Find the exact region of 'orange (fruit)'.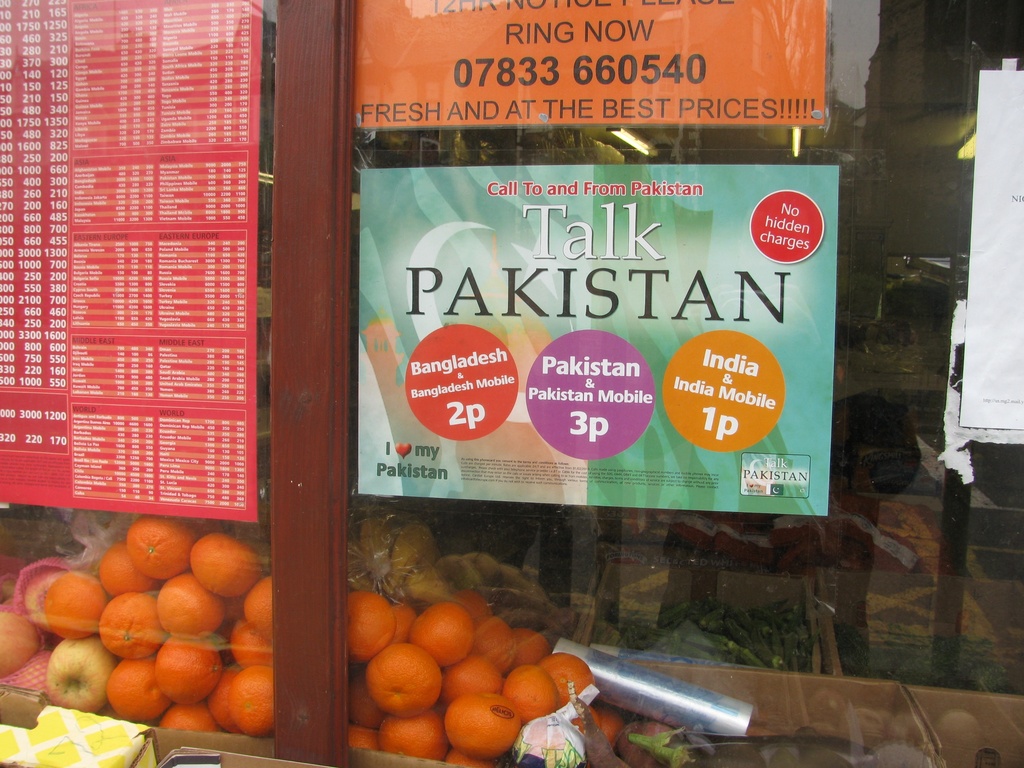
Exact region: region(484, 613, 518, 664).
